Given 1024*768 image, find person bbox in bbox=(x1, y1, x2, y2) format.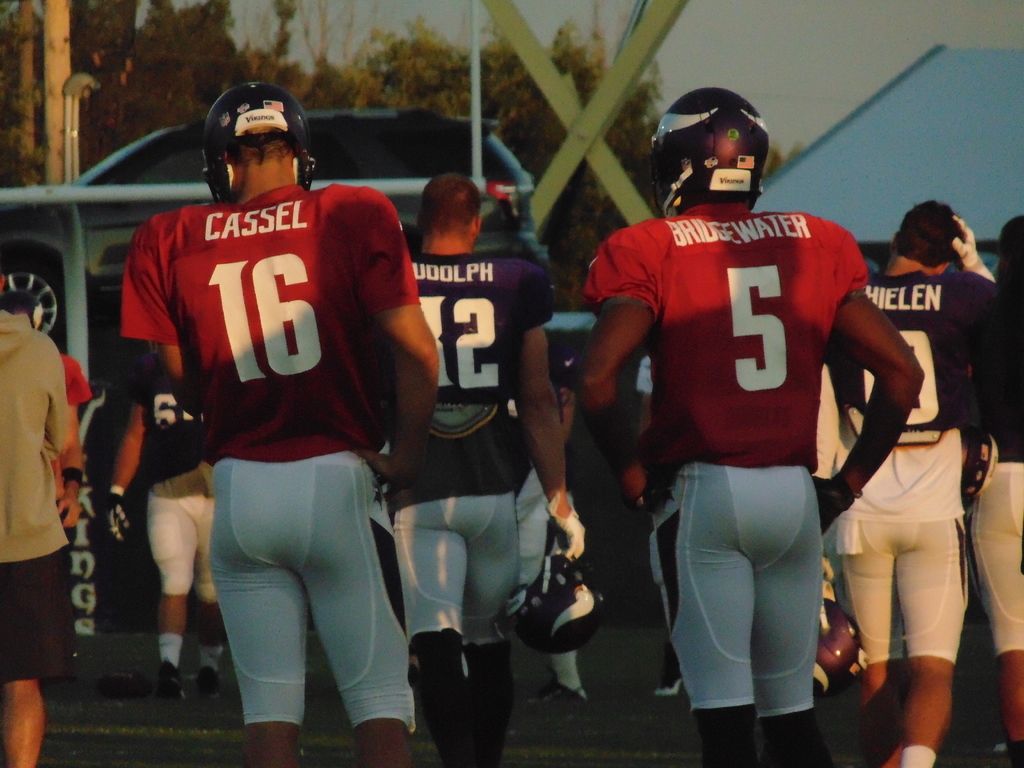
bbox=(111, 339, 218, 697).
